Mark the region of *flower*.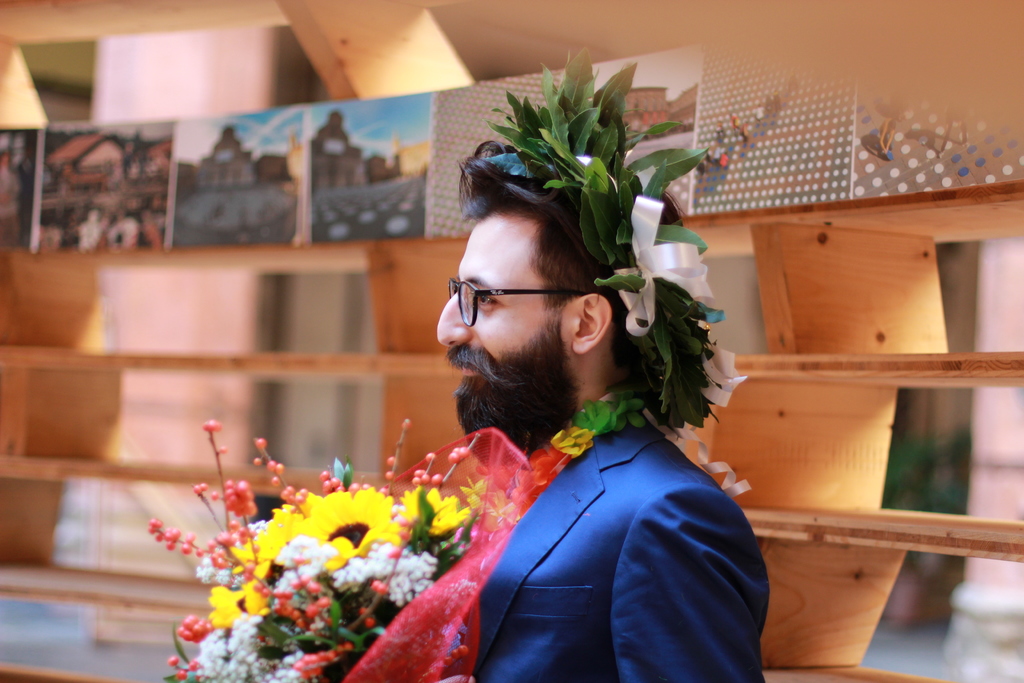
Region: [397, 482, 480, 534].
